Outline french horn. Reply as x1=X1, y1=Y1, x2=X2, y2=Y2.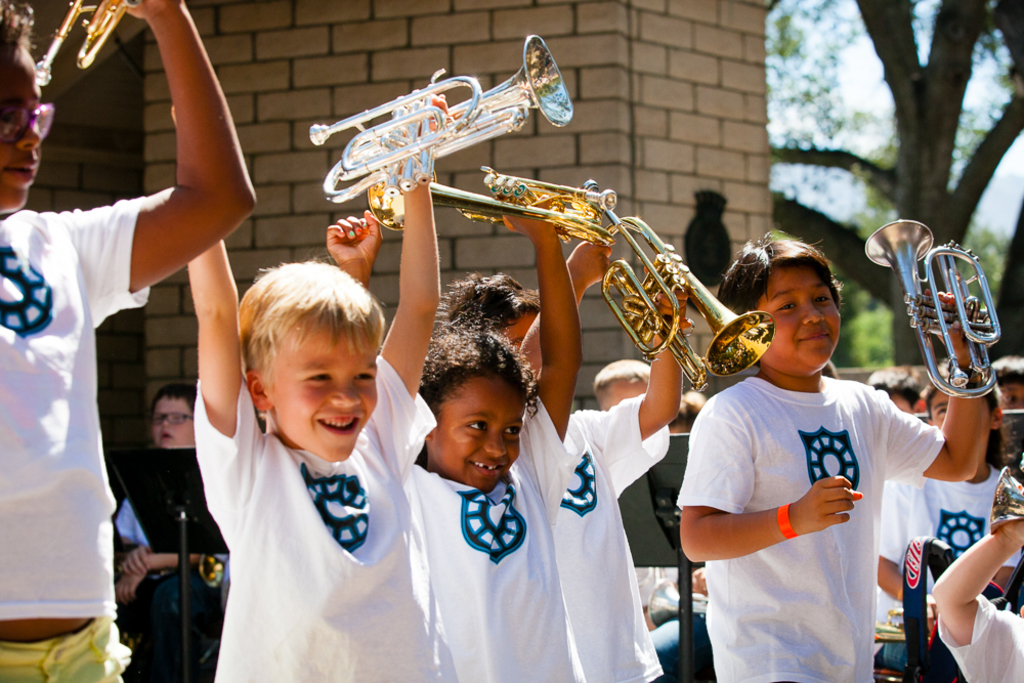
x1=365, y1=158, x2=620, y2=250.
